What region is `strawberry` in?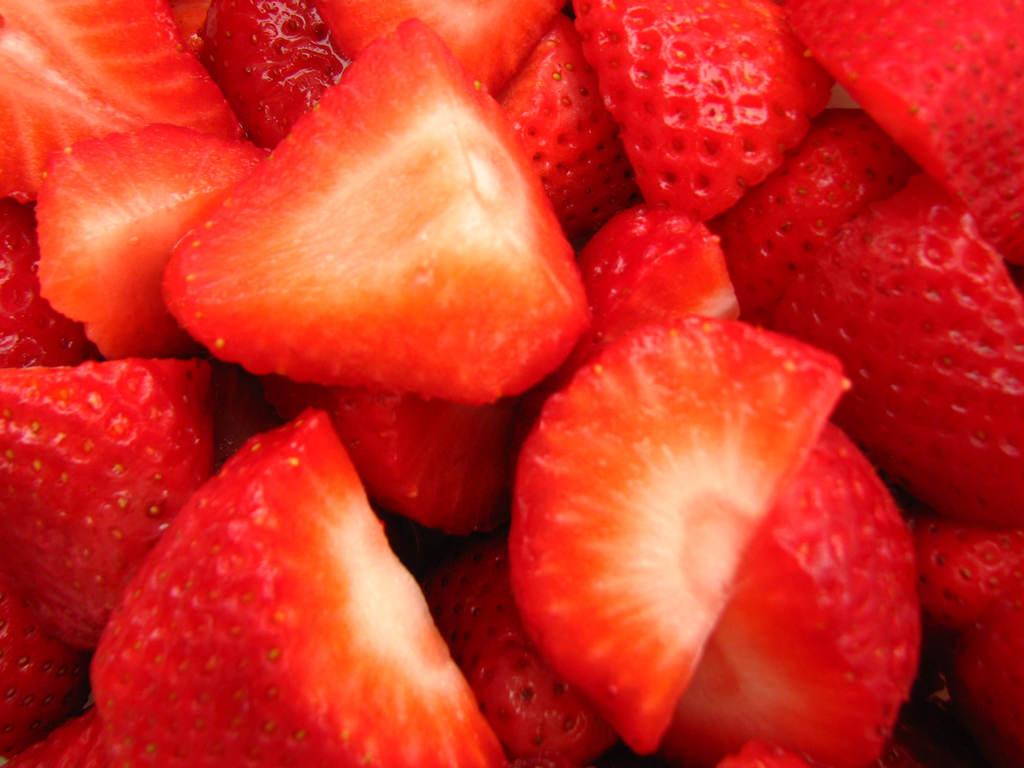
rect(257, 371, 507, 532).
